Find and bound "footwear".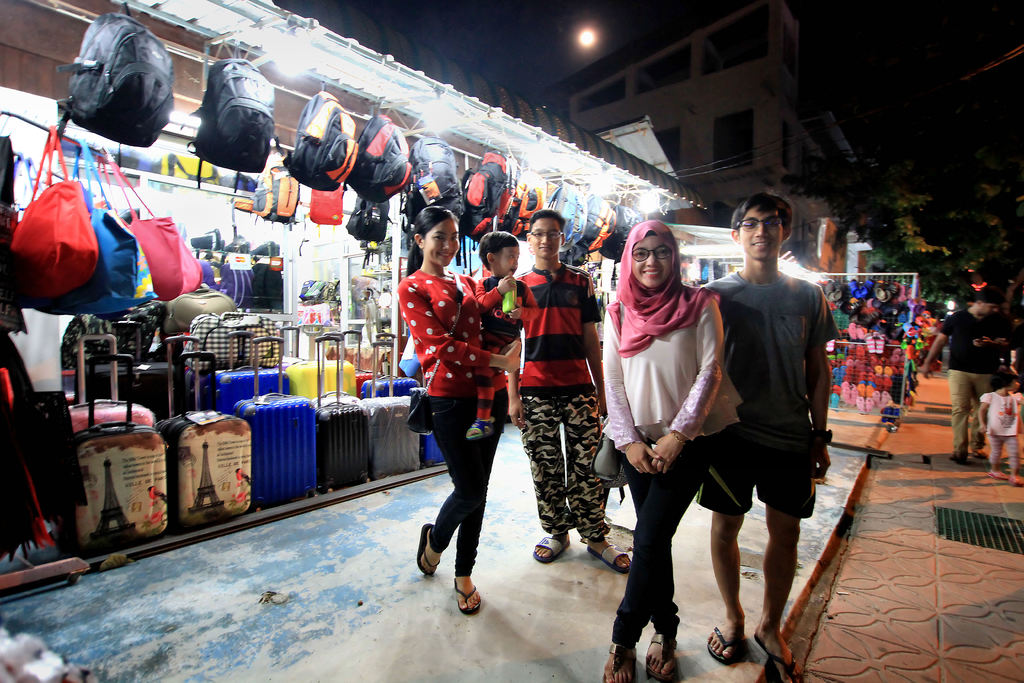
Bound: [left=451, top=583, right=481, bottom=612].
